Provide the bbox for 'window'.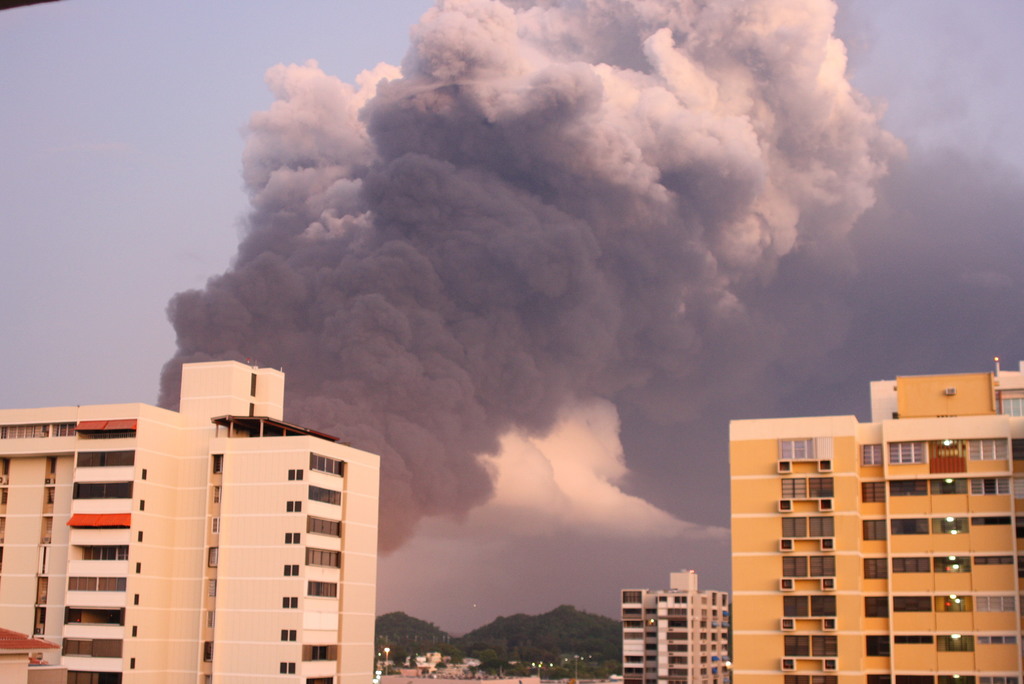
BBox(854, 520, 886, 541).
